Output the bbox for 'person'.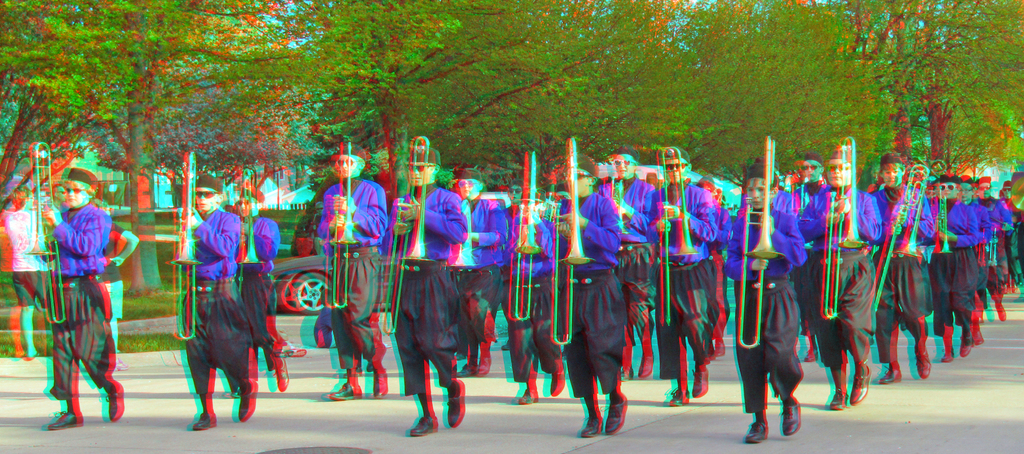
<box>938,174,979,363</box>.
